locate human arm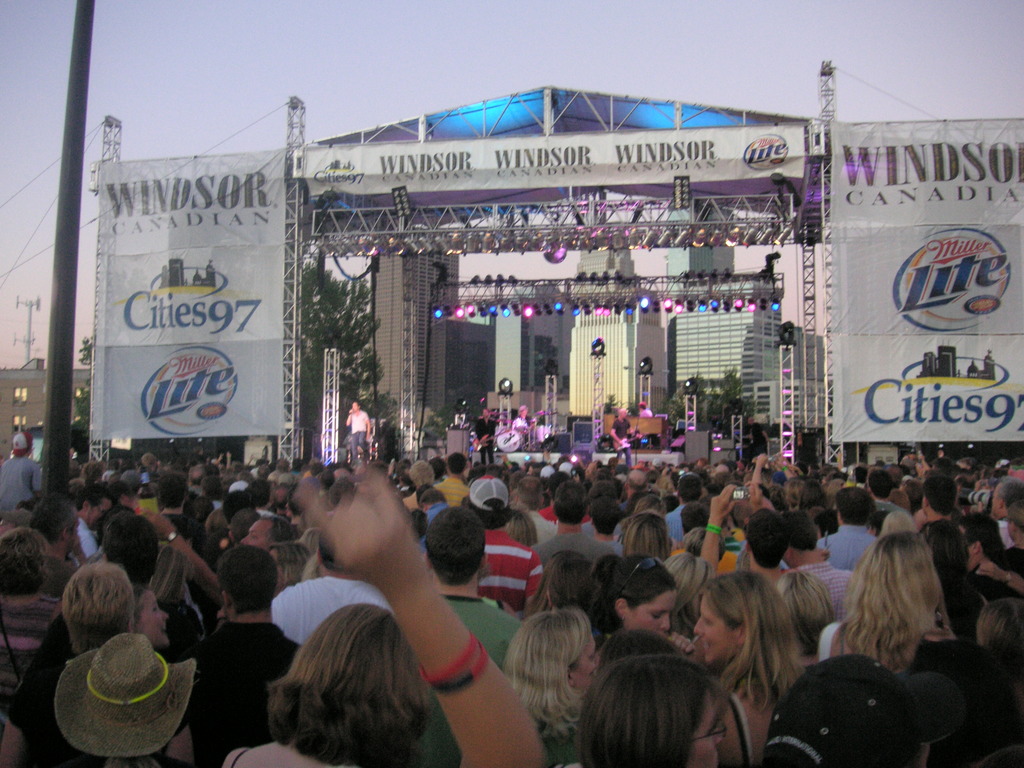
<box>362,410,374,444</box>
